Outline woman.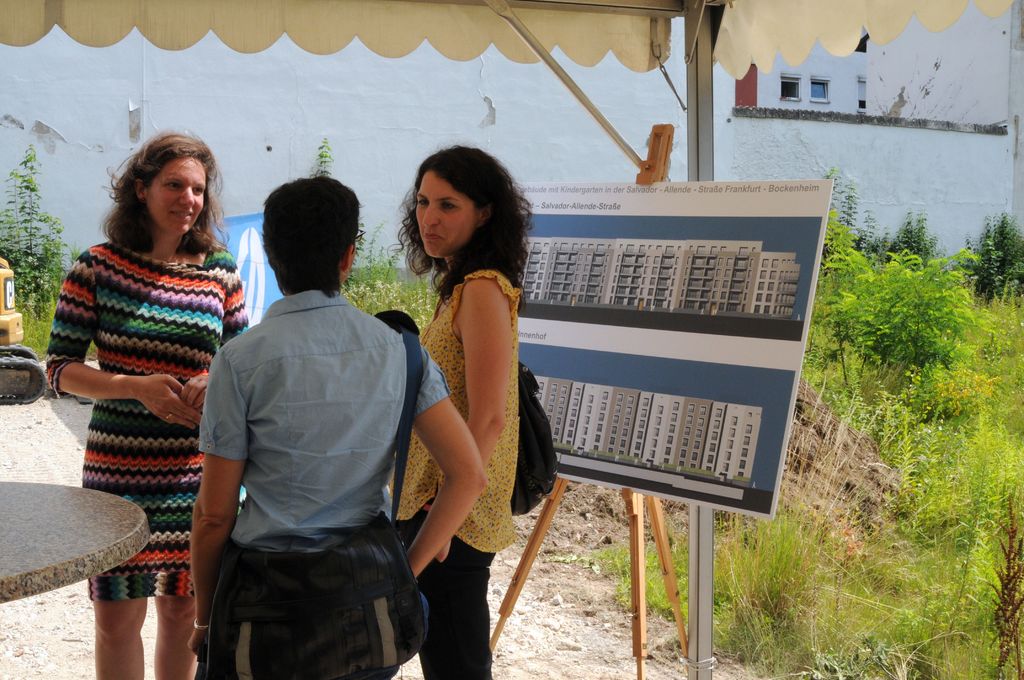
Outline: x1=380 y1=144 x2=554 y2=629.
